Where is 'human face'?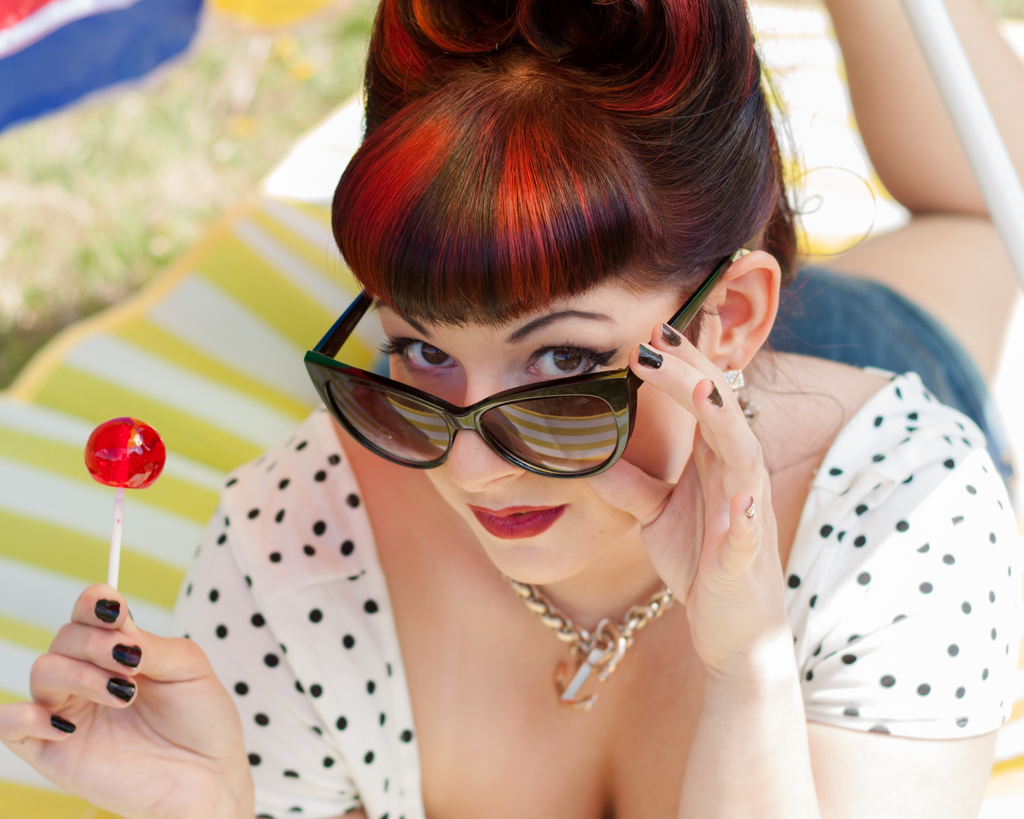
x1=378 y1=280 x2=704 y2=581.
